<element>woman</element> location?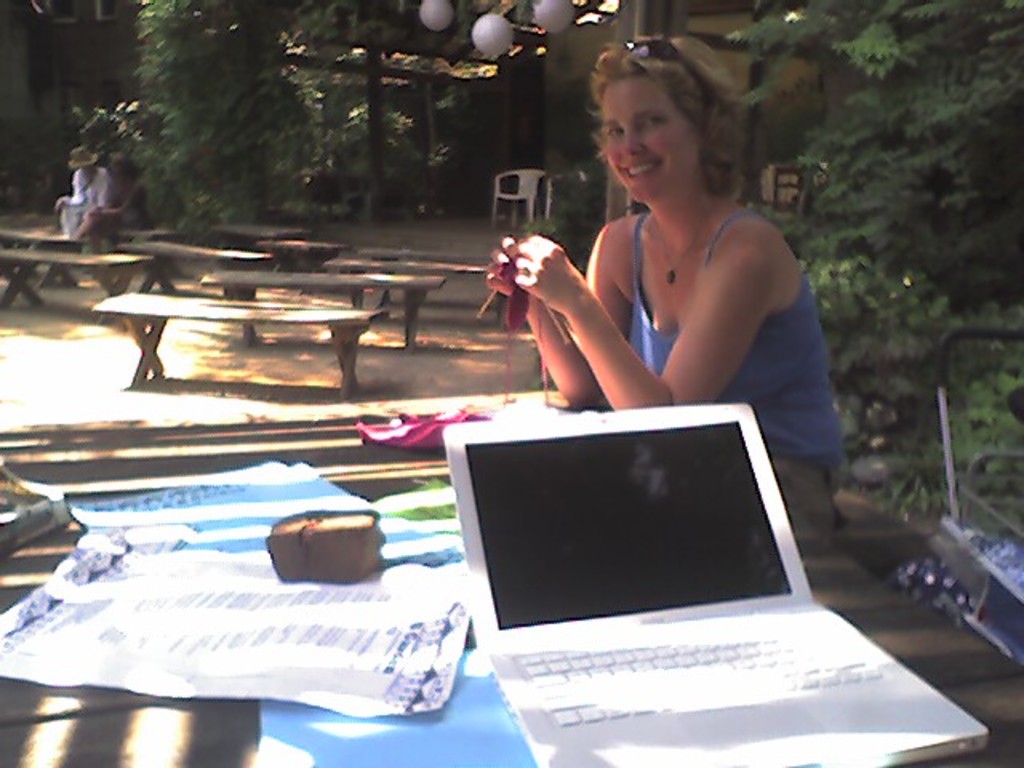
{"x1": 472, "y1": 35, "x2": 827, "y2": 546}
